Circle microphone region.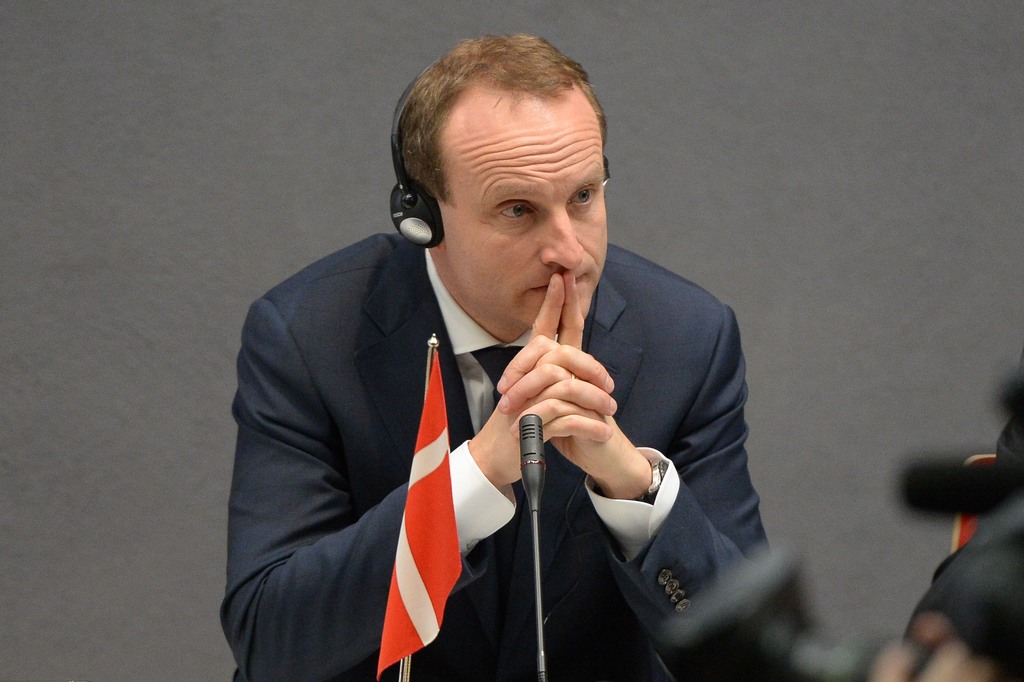
Region: (516,411,551,512).
